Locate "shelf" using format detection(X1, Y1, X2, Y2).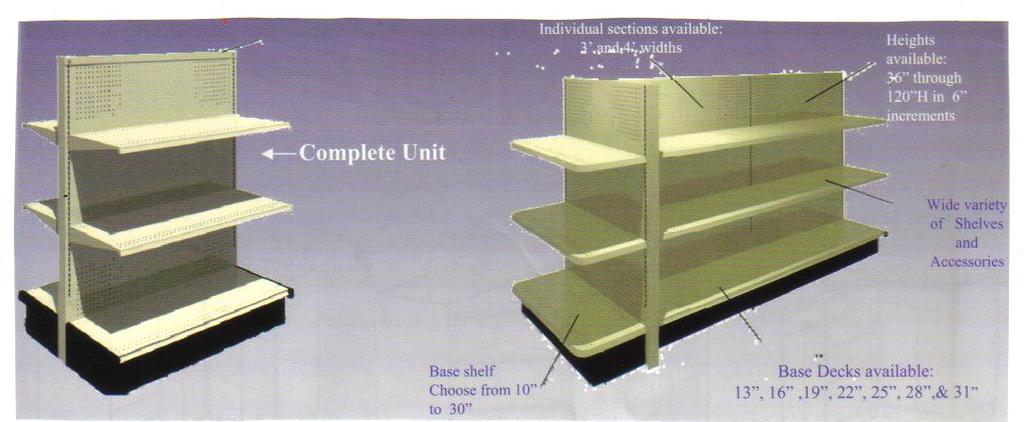
detection(657, 126, 893, 242).
